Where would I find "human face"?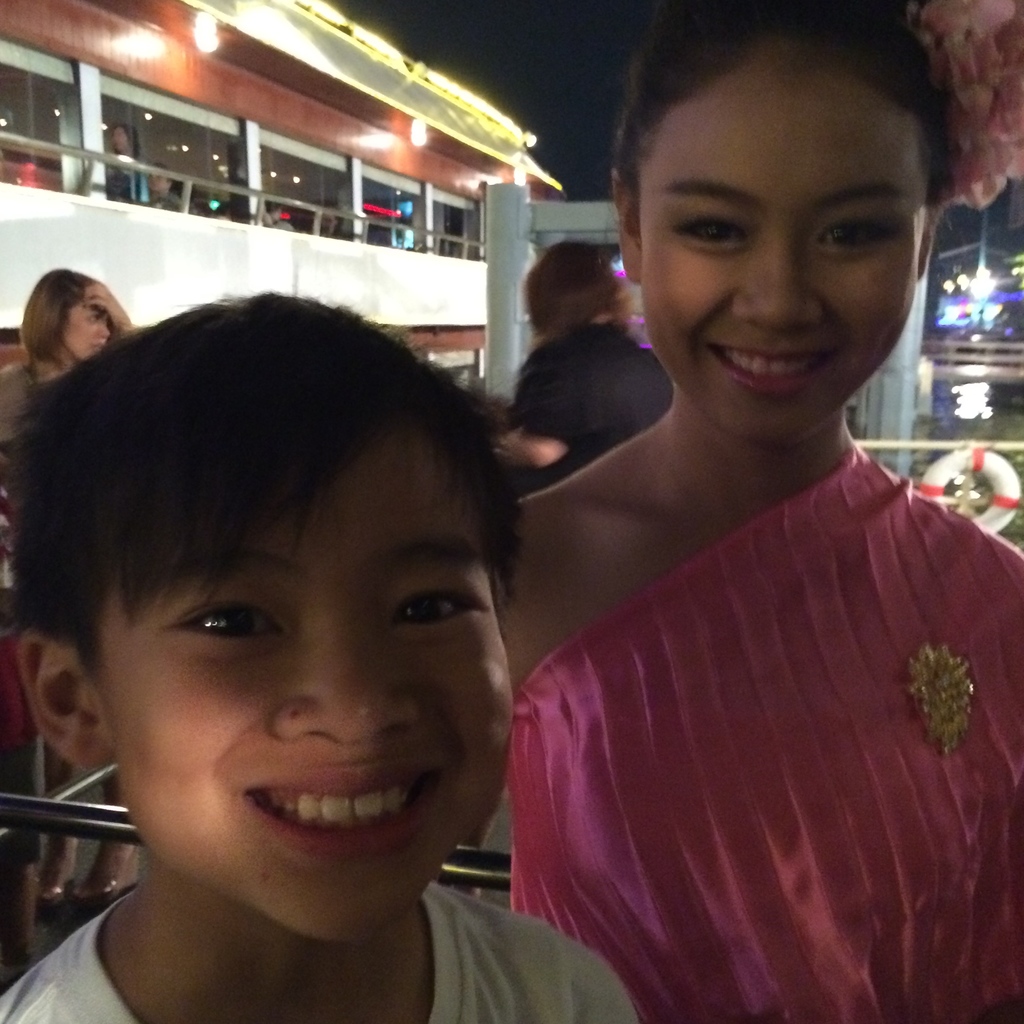
At locate(92, 401, 511, 941).
